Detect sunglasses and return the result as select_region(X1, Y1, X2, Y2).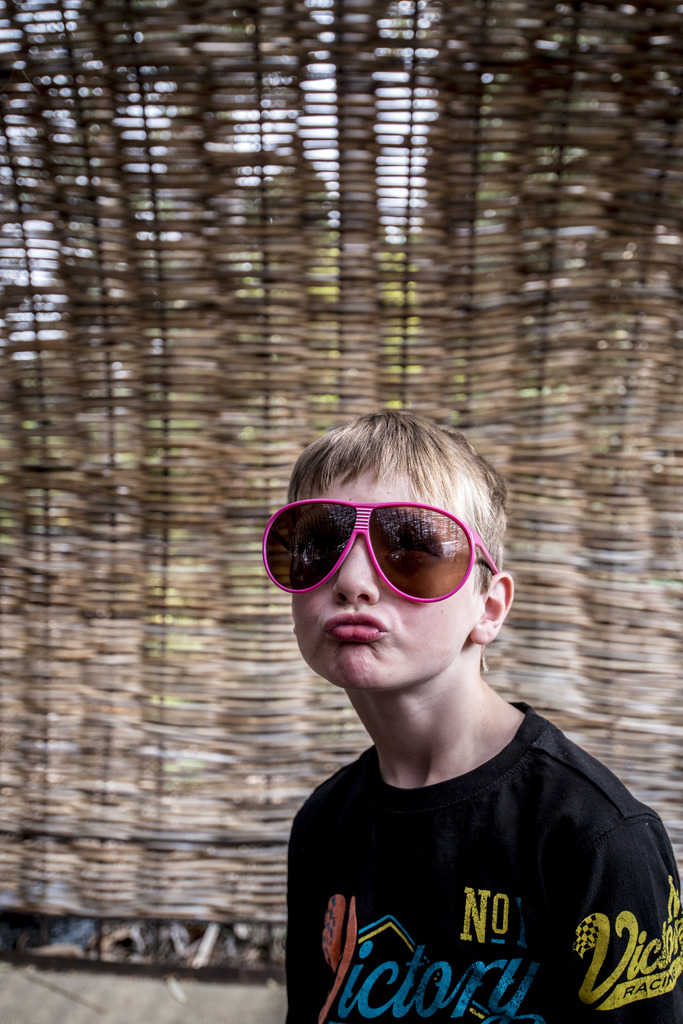
select_region(262, 499, 496, 602).
